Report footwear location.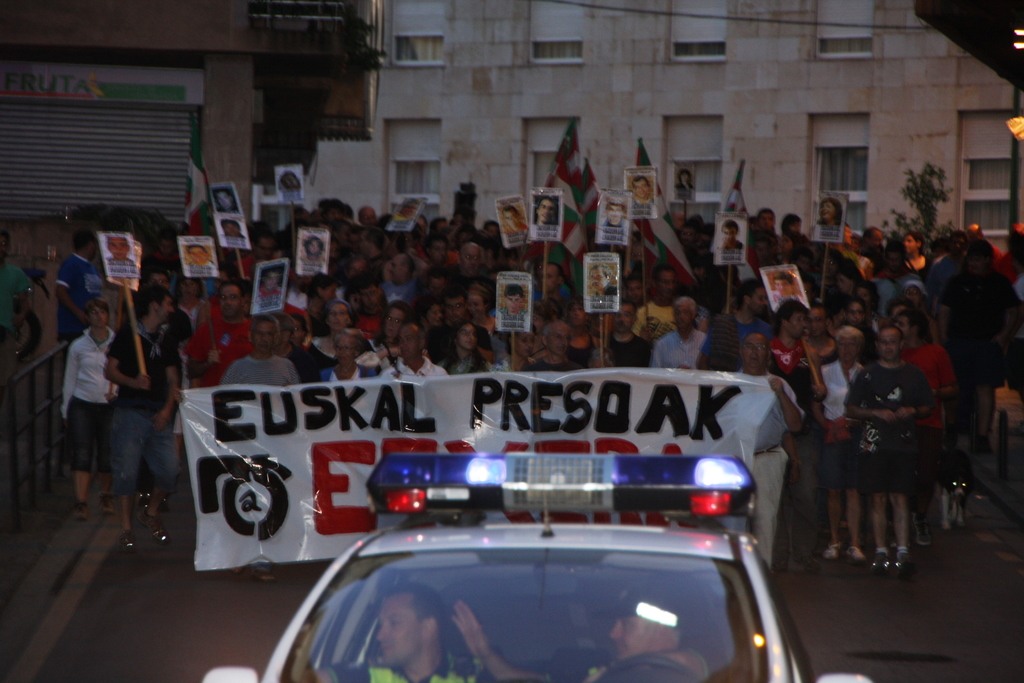
Report: box(820, 545, 841, 562).
